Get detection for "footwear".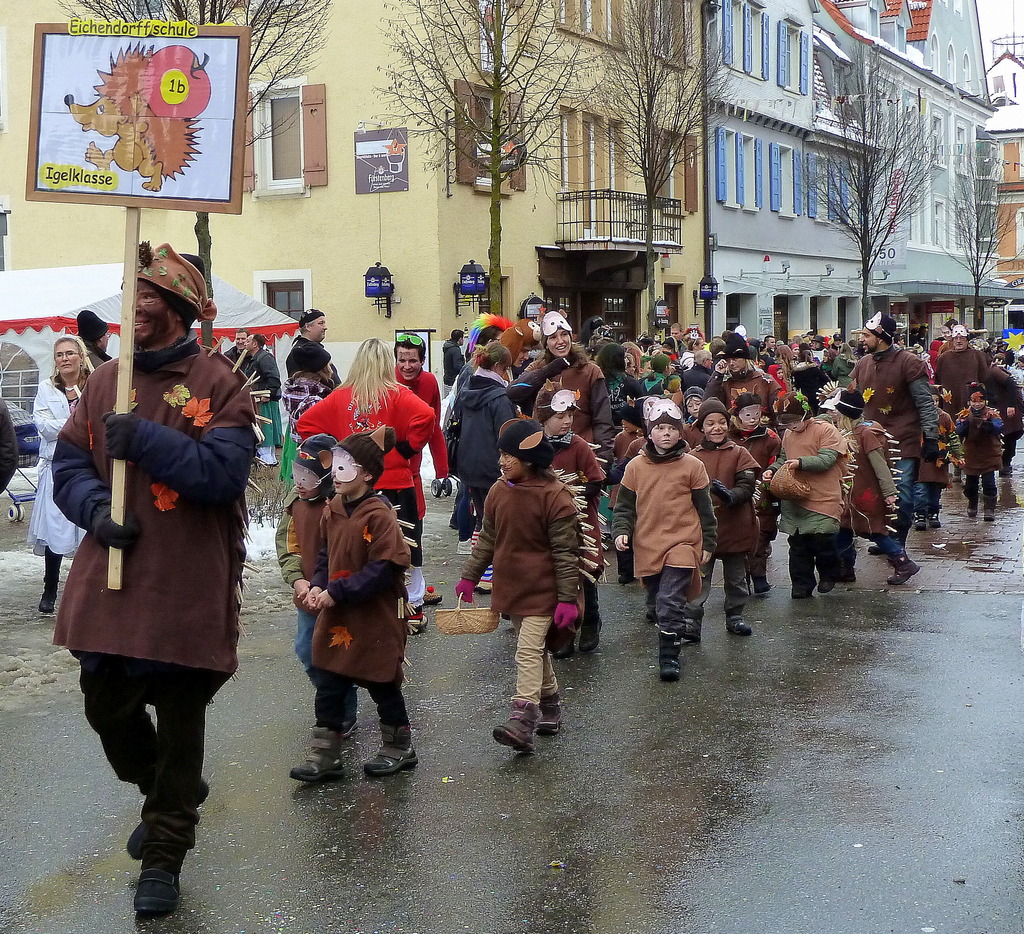
Detection: [134,867,185,913].
